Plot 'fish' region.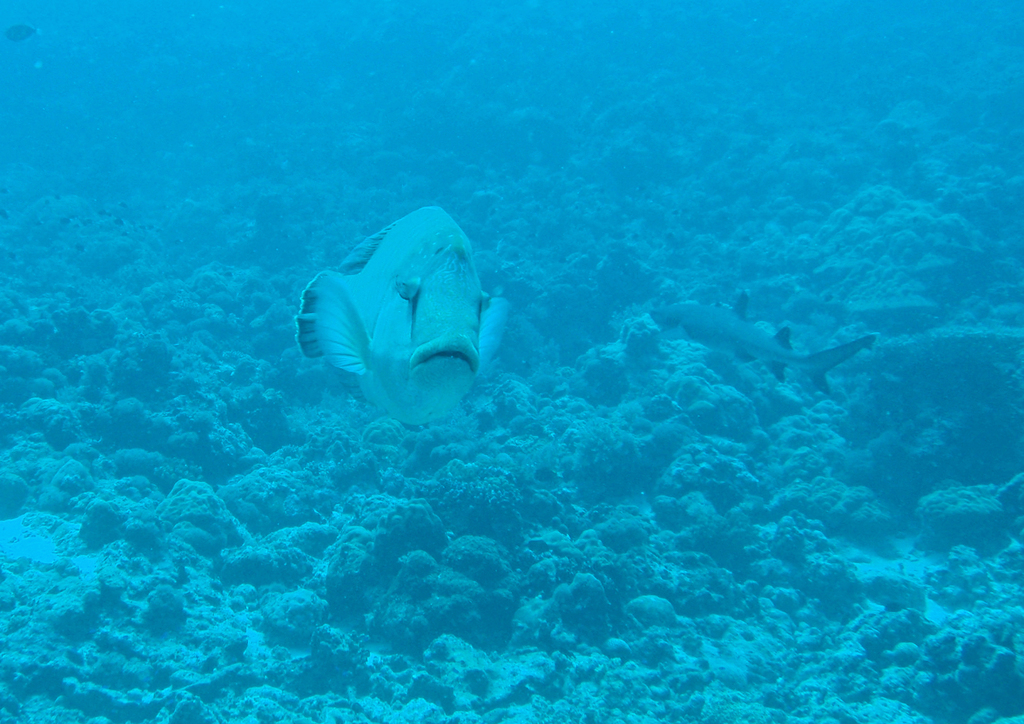
Plotted at (left=284, top=193, right=516, bottom=446).
